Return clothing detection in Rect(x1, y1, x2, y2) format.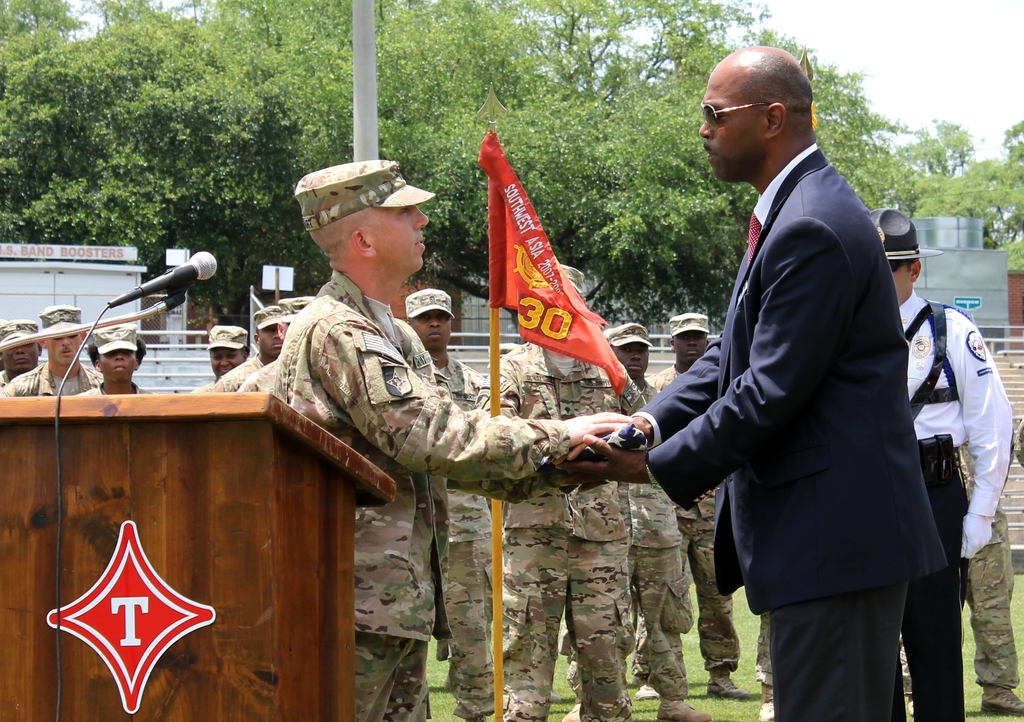
Rect(419, 353, 500, 721).
